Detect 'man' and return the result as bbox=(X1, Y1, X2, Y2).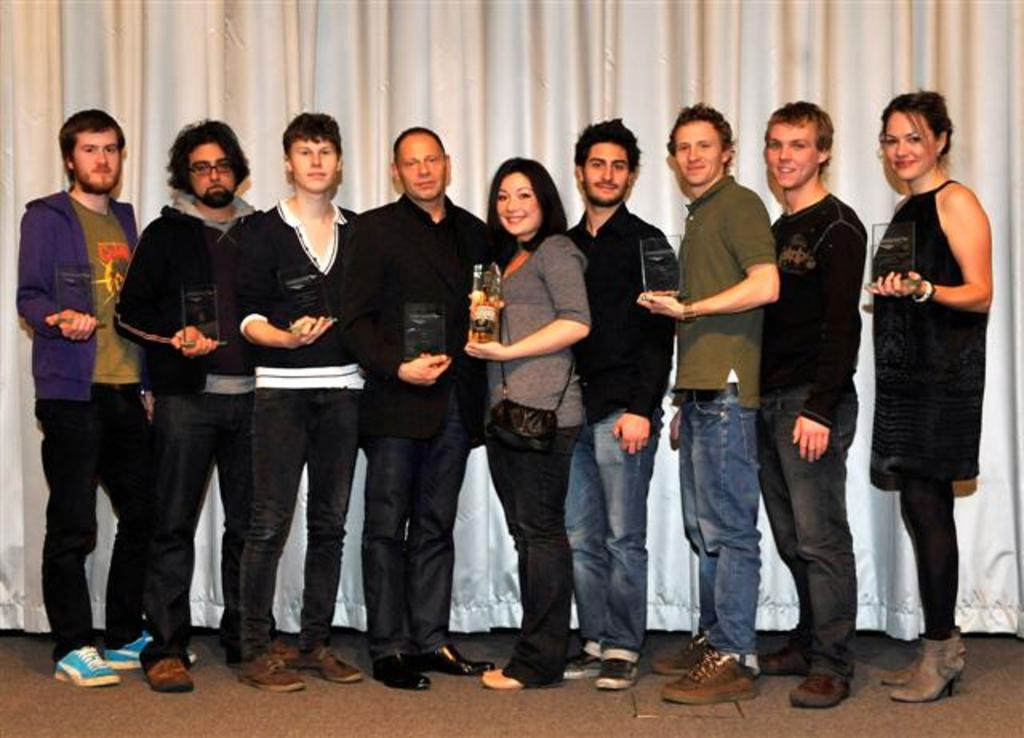
bbox=(114, 120, 306, 687).
